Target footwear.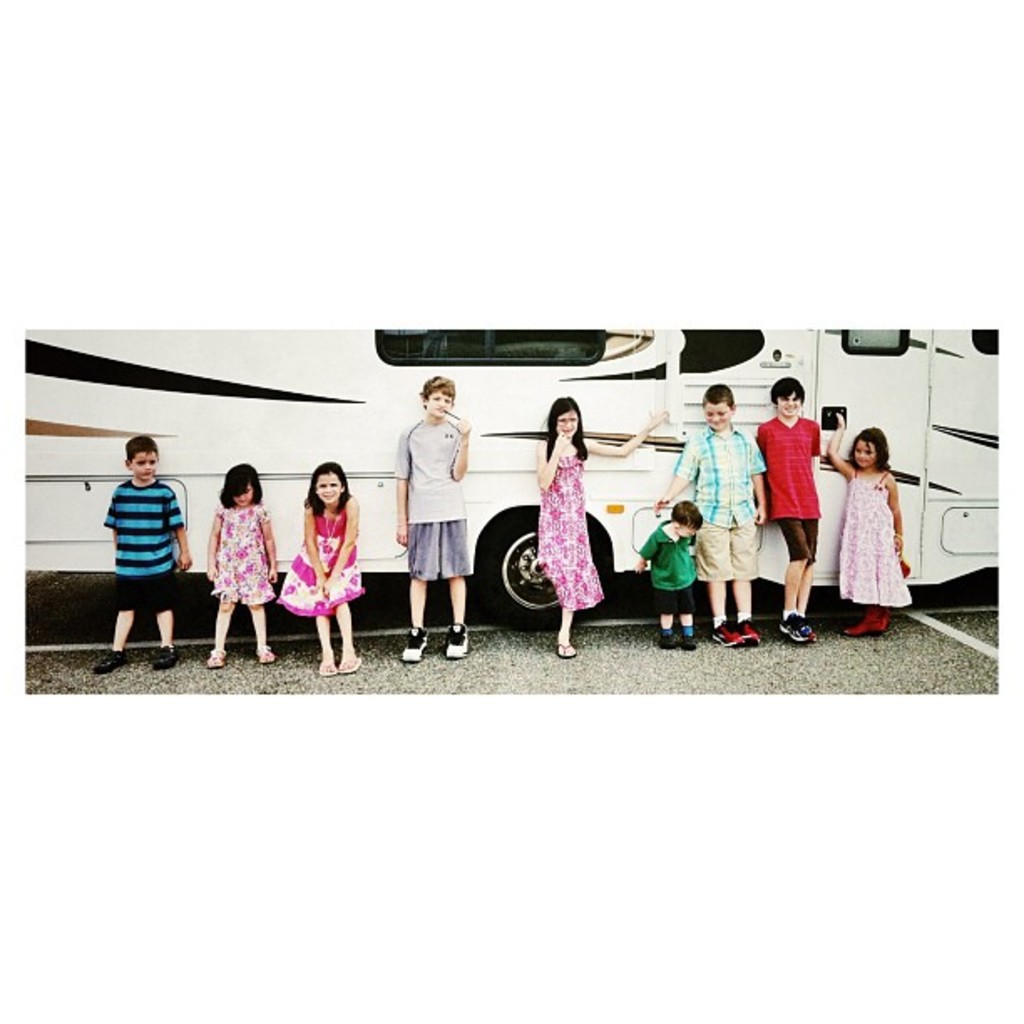
Target region: (left=775, top=612, right=813, bottom=649).
